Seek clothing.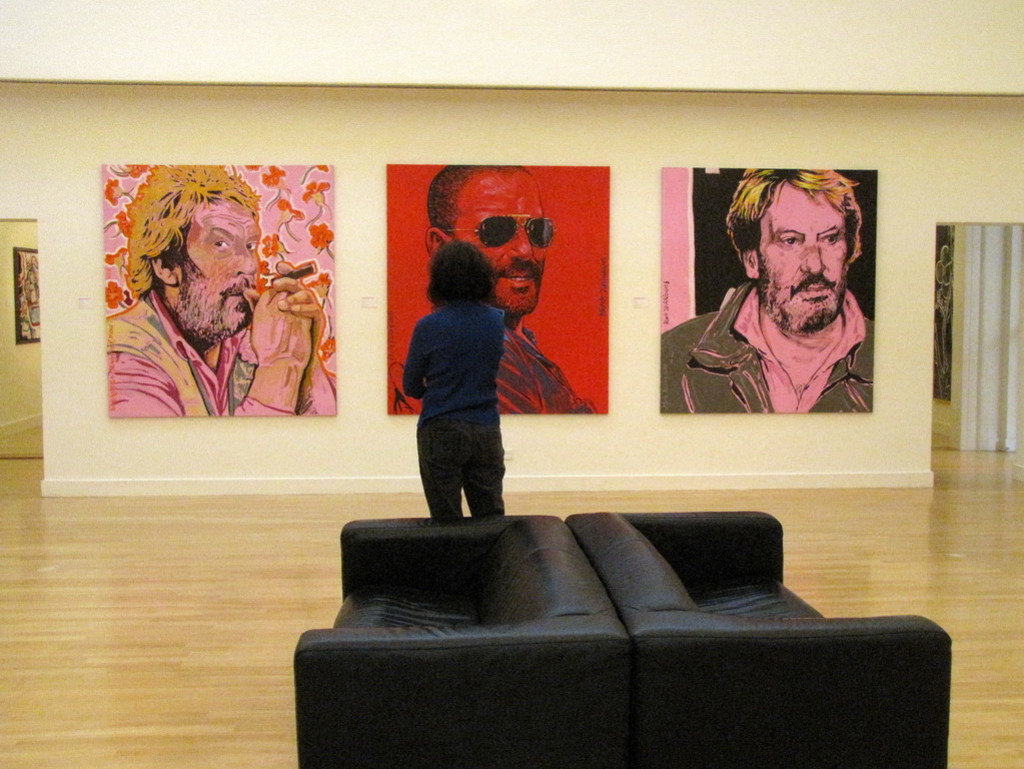
{"left": 109, "top": 292, "right": 343, "bottom": 417}.
